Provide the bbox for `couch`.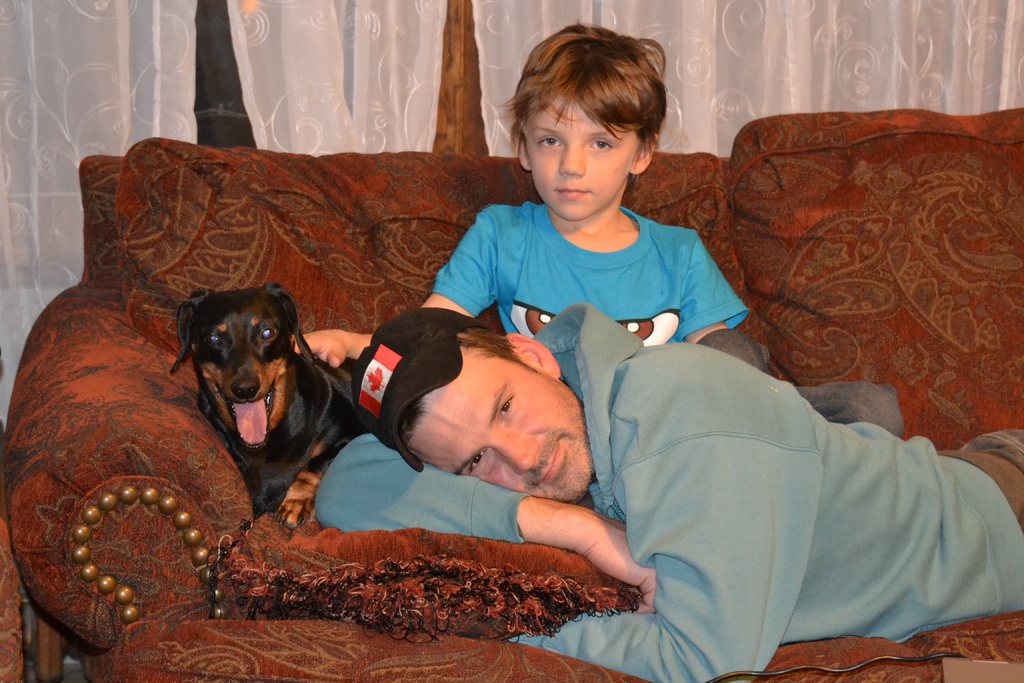
{"x1": 0, "y1": 401, "x2": 28, "y2": 682}.
